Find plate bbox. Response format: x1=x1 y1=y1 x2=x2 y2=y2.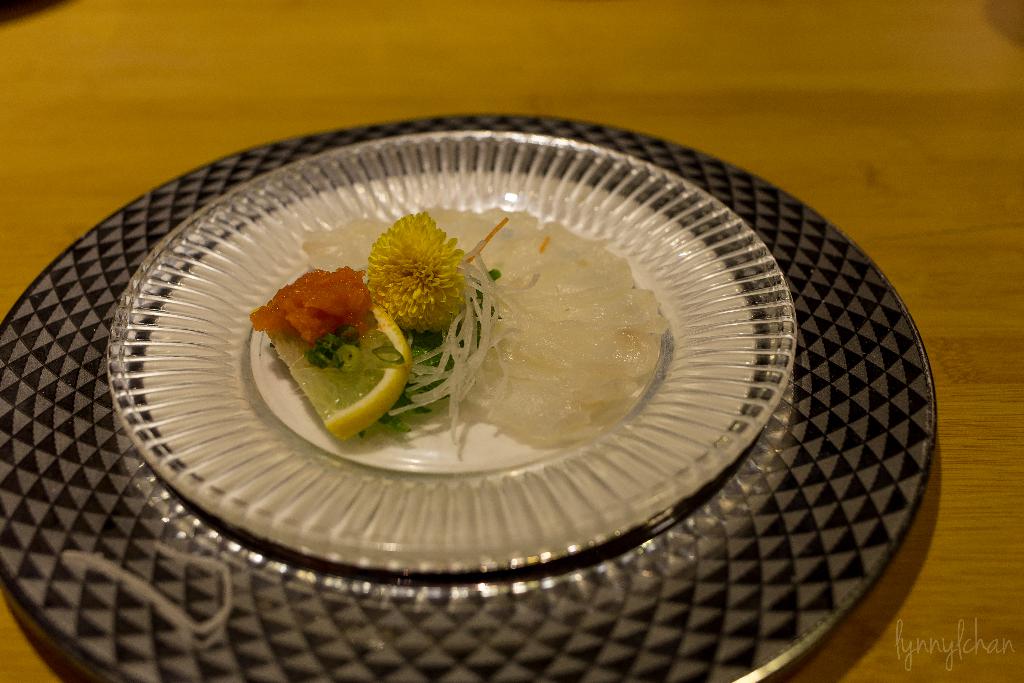
x1=108 y1=134 x2=794 y2=572.
